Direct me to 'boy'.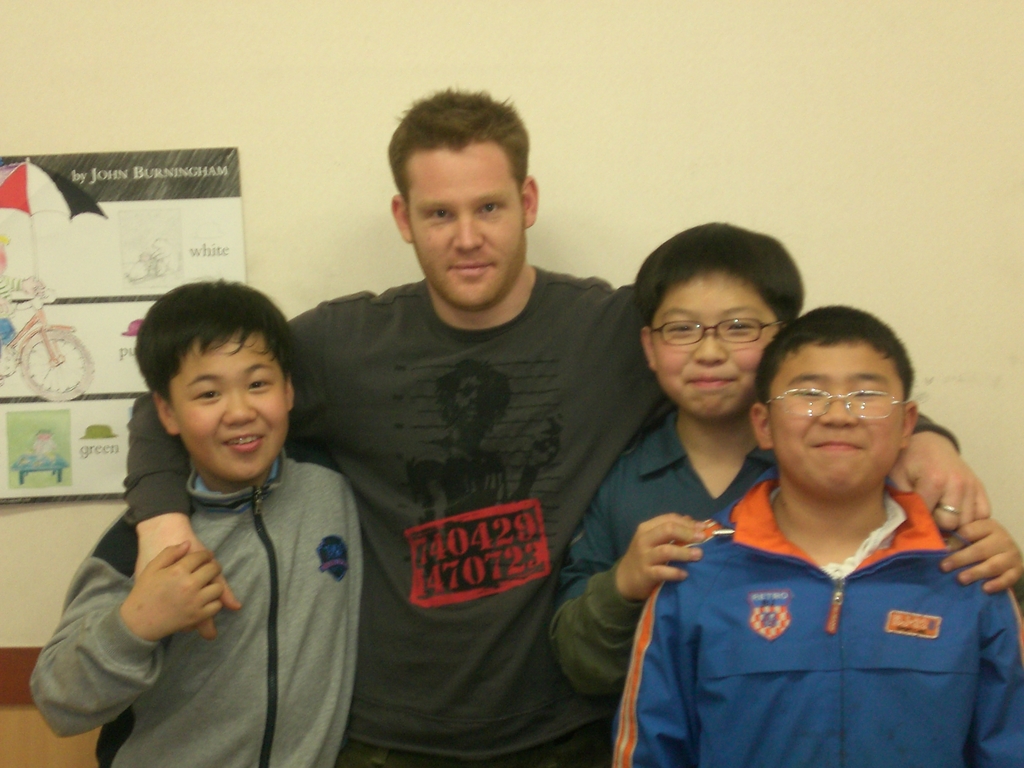
Direction: (548,223,989,700).
